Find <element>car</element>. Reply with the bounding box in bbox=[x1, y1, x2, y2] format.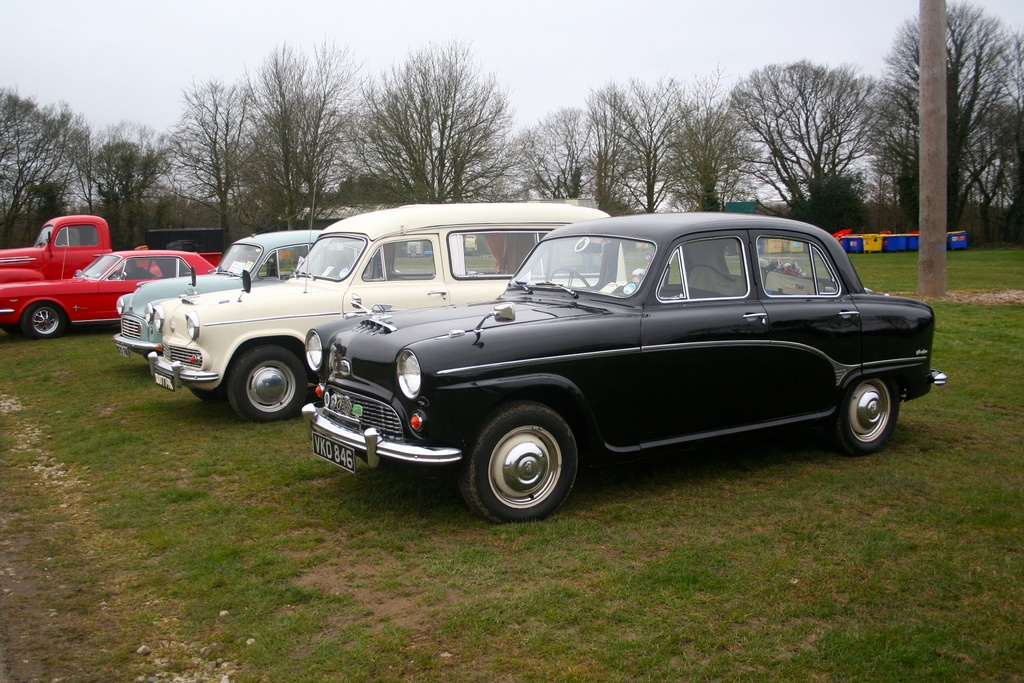
bbox=[115, 213, 324, 366].
